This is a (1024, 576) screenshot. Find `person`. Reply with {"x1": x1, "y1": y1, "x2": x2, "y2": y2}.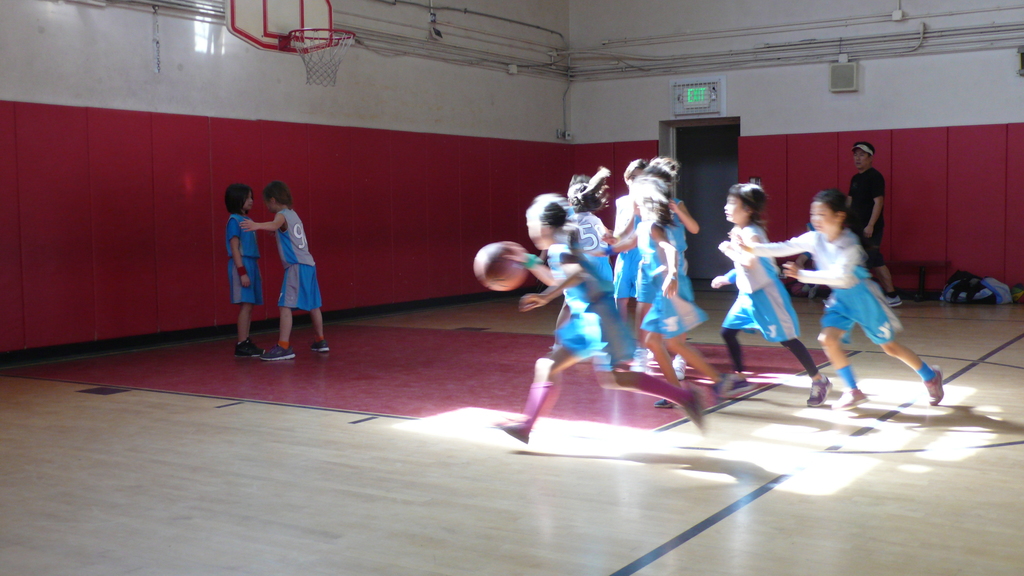
{"x1": 244, "y1": 175, "x2": 335, "y2": 351}.
